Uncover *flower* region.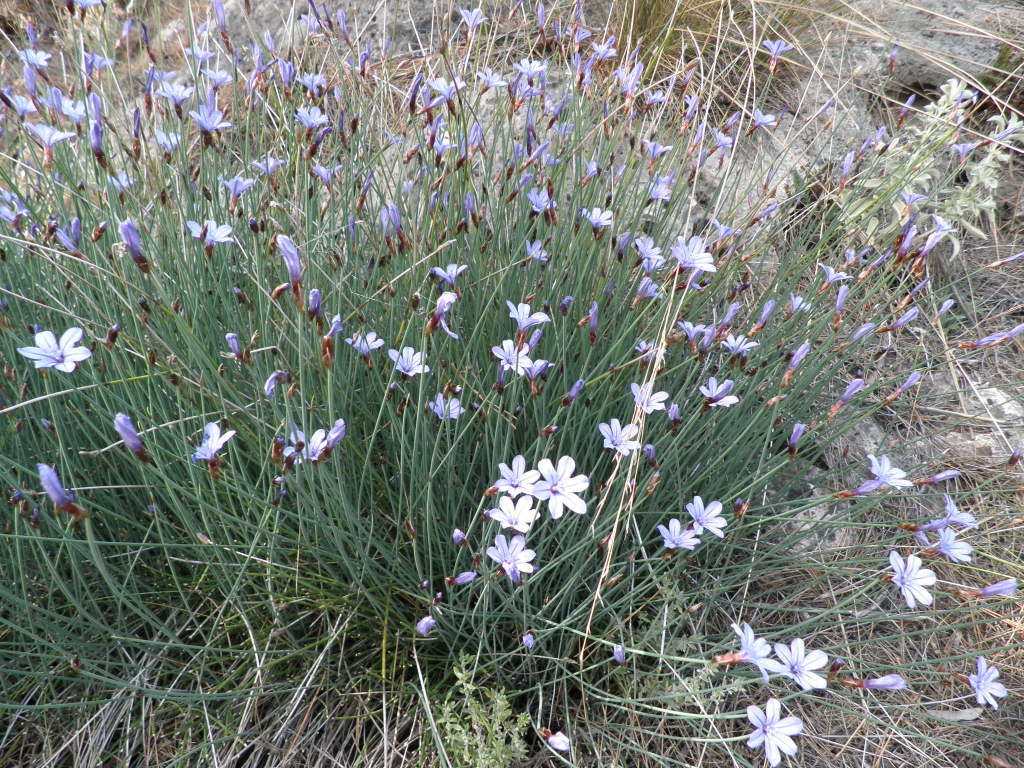
Uncovered: [664, 513, 706, 550].
